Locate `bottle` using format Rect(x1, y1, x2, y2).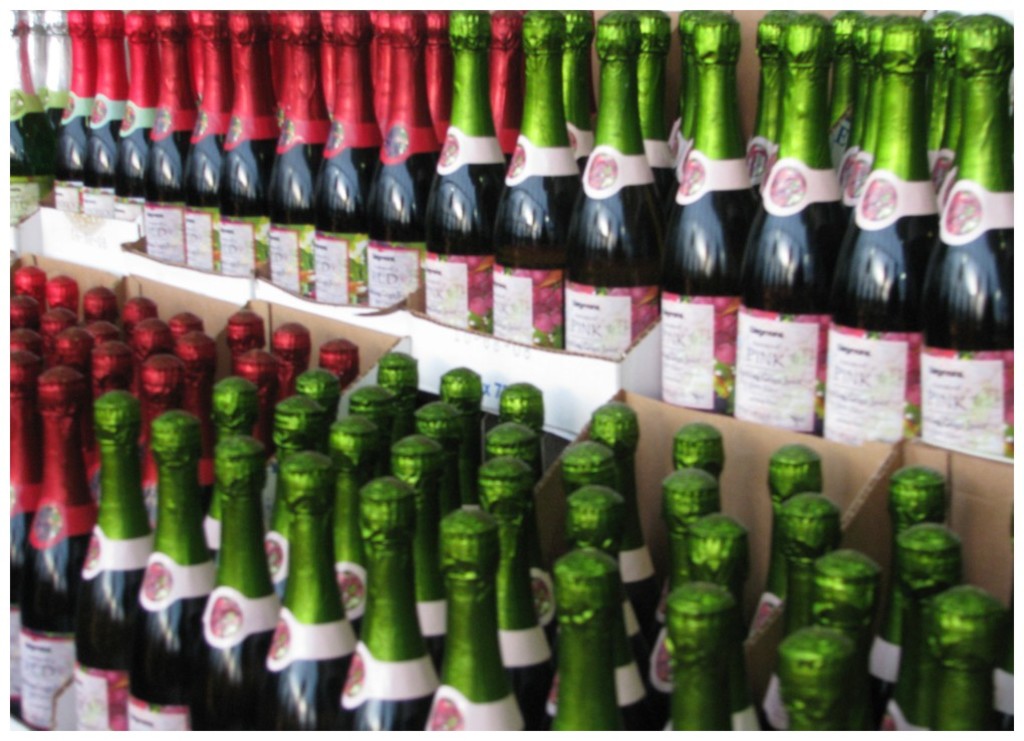
Rect(236, 349, 283, 447).
